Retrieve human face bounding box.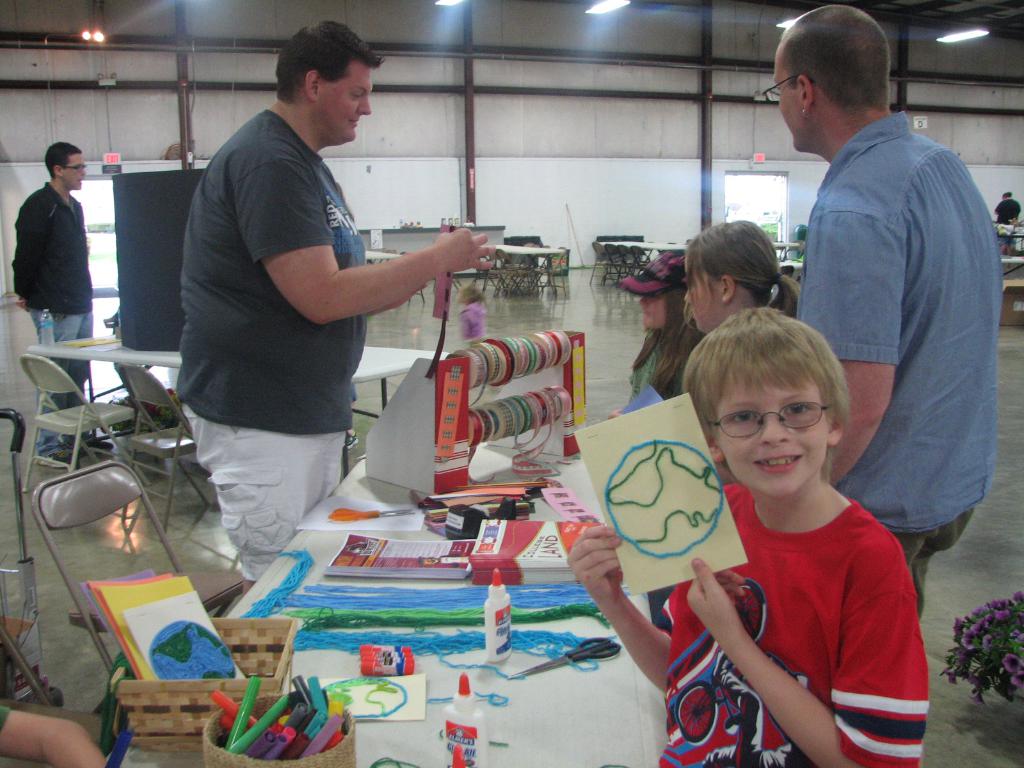
Bounding box: (x1=680, y1=260, x2=721, y2=331).
